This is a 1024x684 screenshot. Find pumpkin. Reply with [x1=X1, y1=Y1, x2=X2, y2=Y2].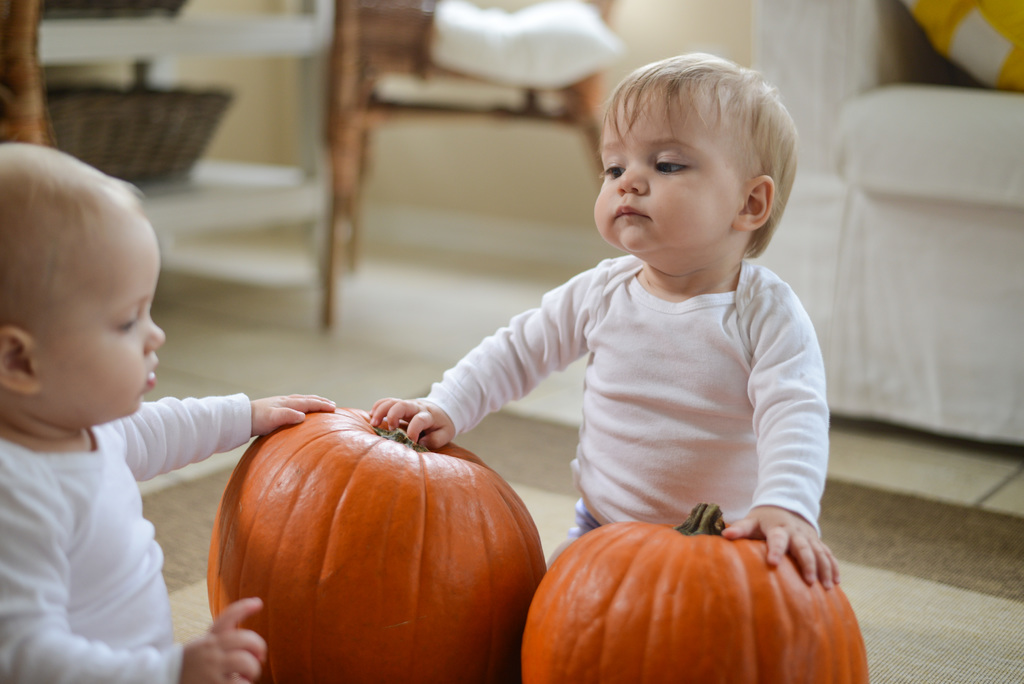
[x1=206, y1=405, x2=548, y2=683].
